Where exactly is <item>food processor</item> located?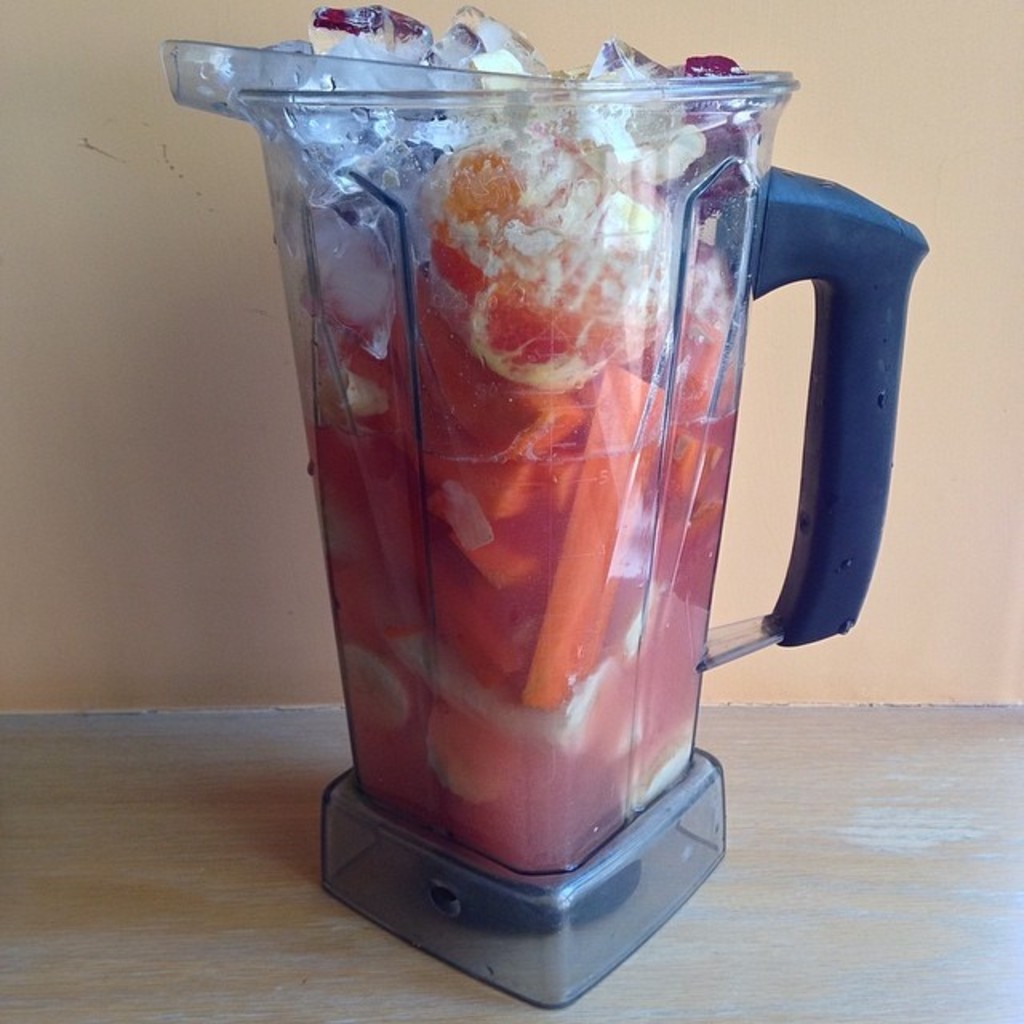
Its bounding box is x1=162, y1=27, x2=928, y2=1003.
